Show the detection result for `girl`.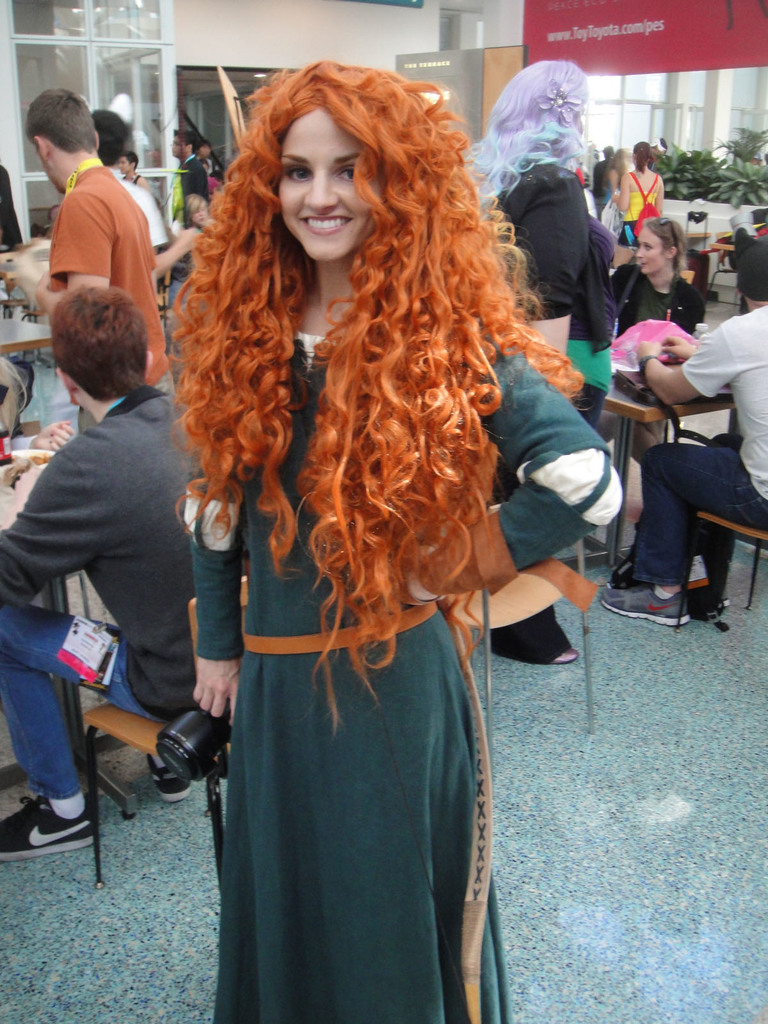
box=[616, 209, 707, 339].
